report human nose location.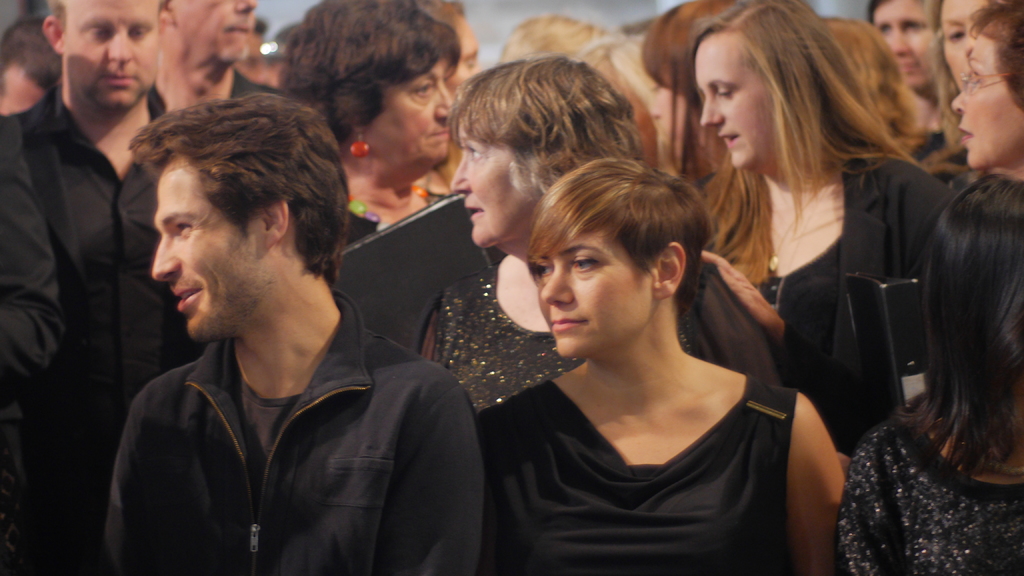
Report: locate(950, 83, 967, 110).
